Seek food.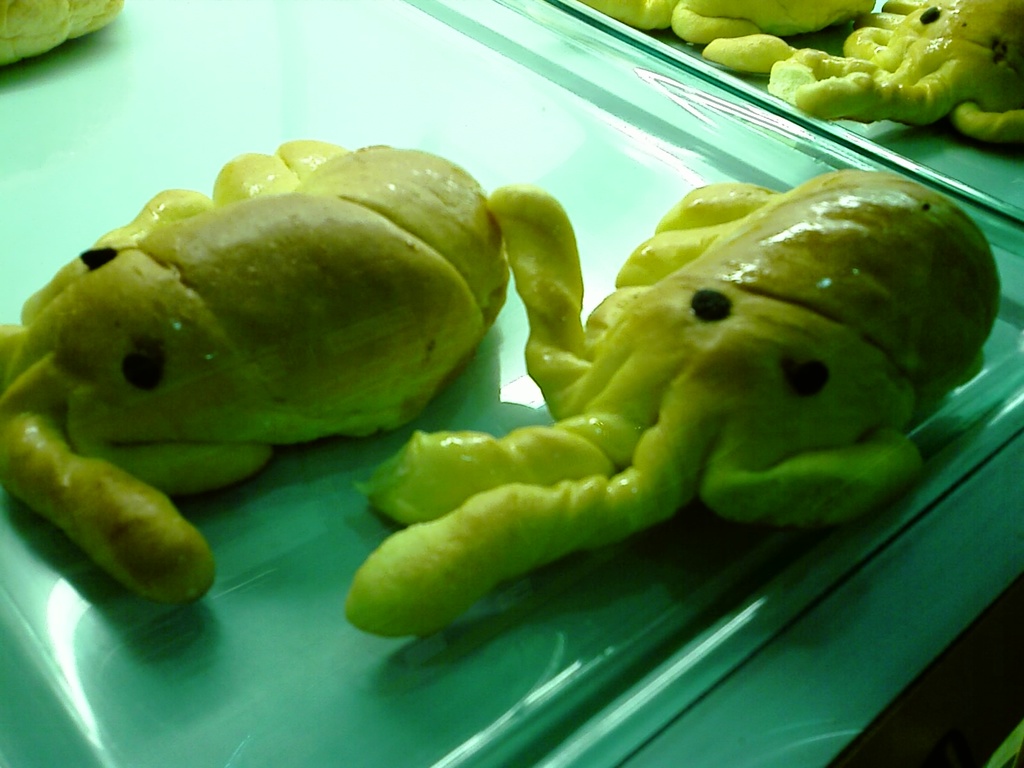
left=579, top=0, right=1023, bottom=152.
